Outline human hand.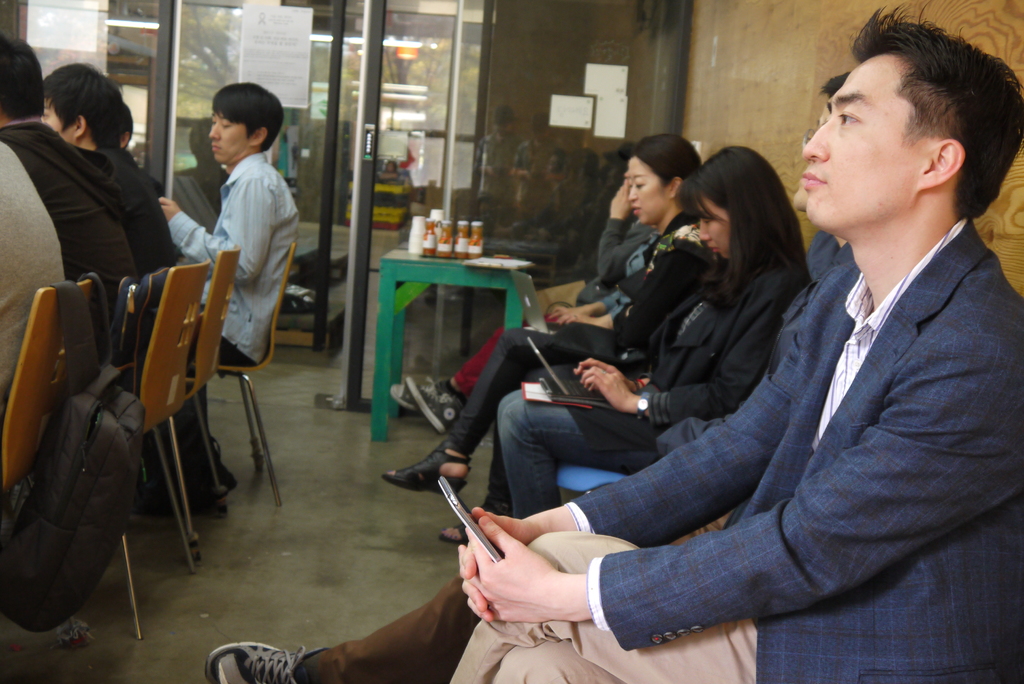
Outline: x1=573 y1=358 x2=621 y2=376.
